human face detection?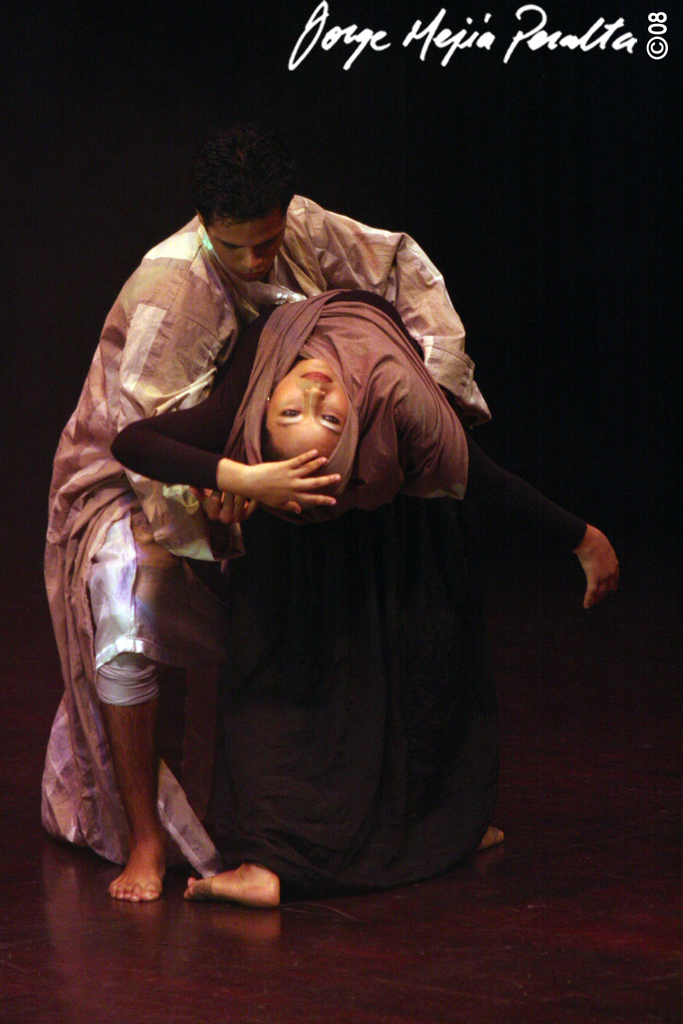
{"left": 206, "top": 211, "right": 289, "bottom": 284}
